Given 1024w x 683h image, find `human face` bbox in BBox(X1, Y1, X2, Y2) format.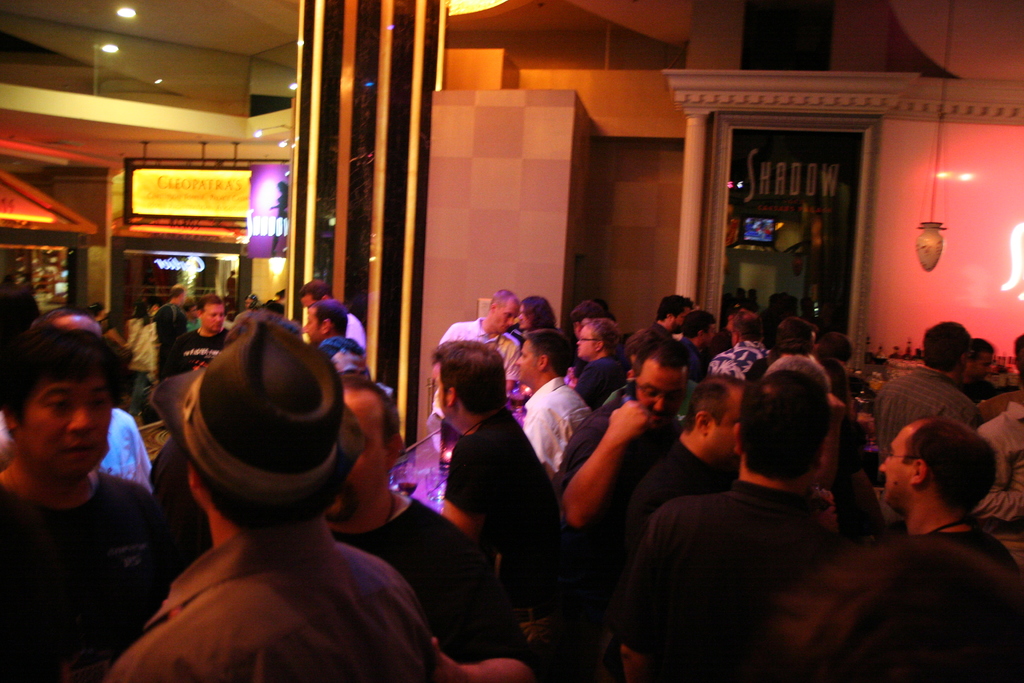
BBox(324, 393, 388, 520).
